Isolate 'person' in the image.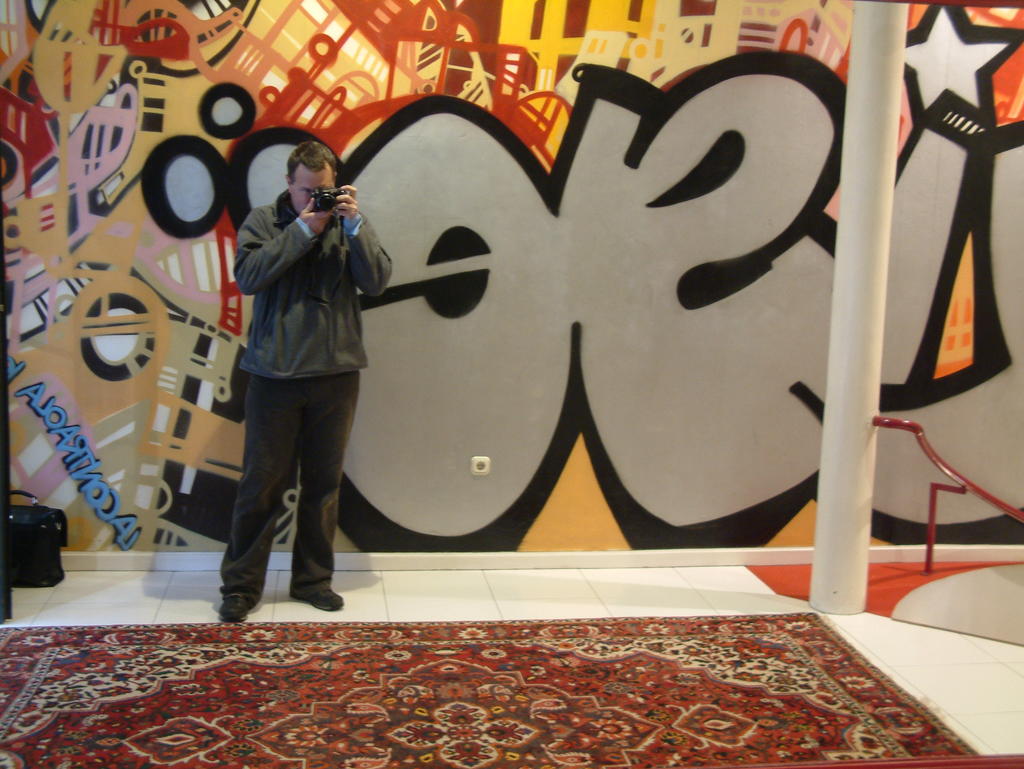
Isolated region: (x1=214, y1=139, x2=389, y2=621).
